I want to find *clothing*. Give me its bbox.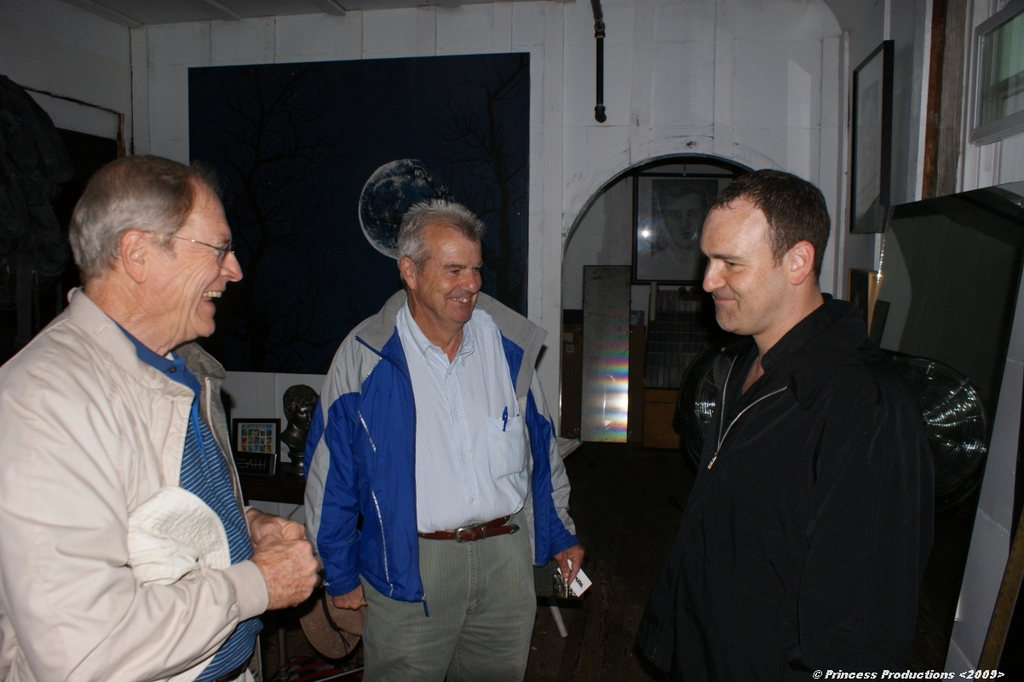
l=635, t=292, r=932, b=681.
